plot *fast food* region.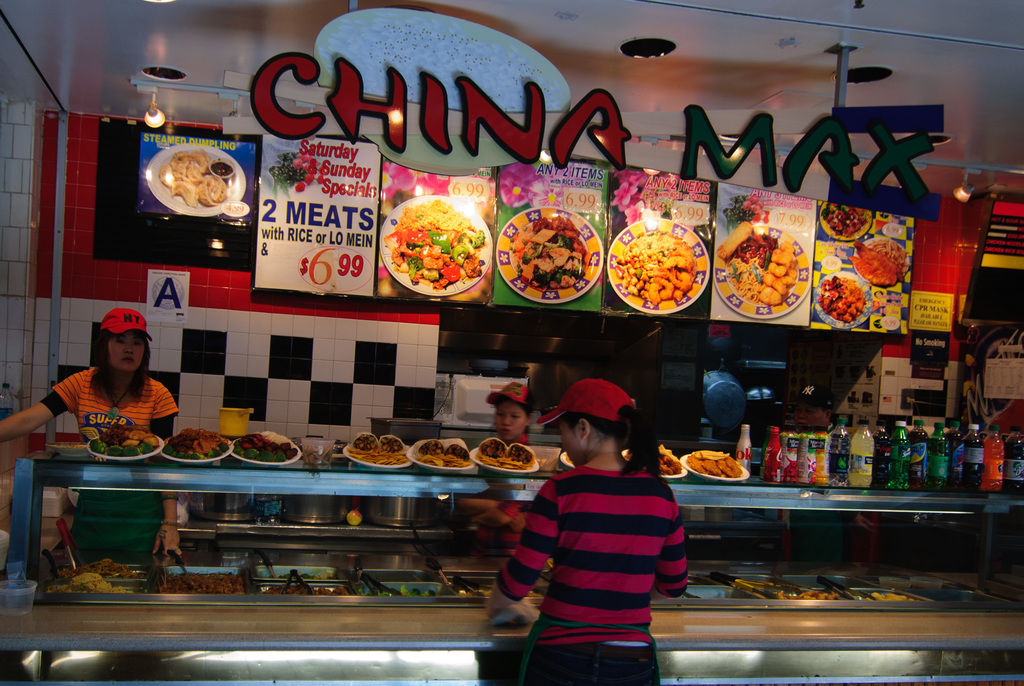
Plotted at Rect(504, 215, 589, 290).
